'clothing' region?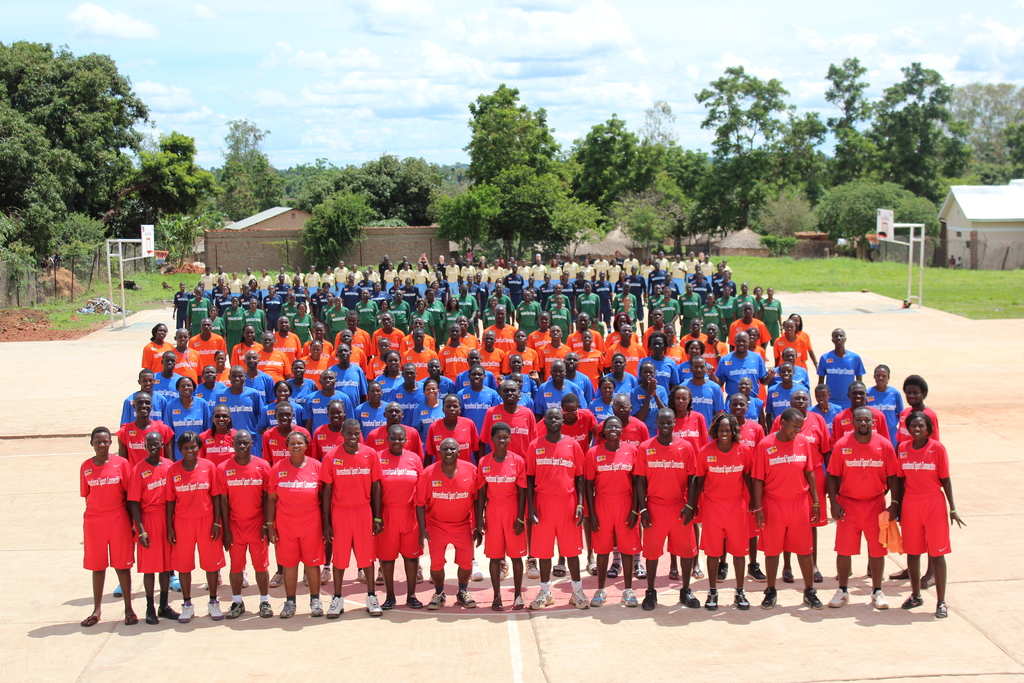
BBox(772, 370, 810, 392)
